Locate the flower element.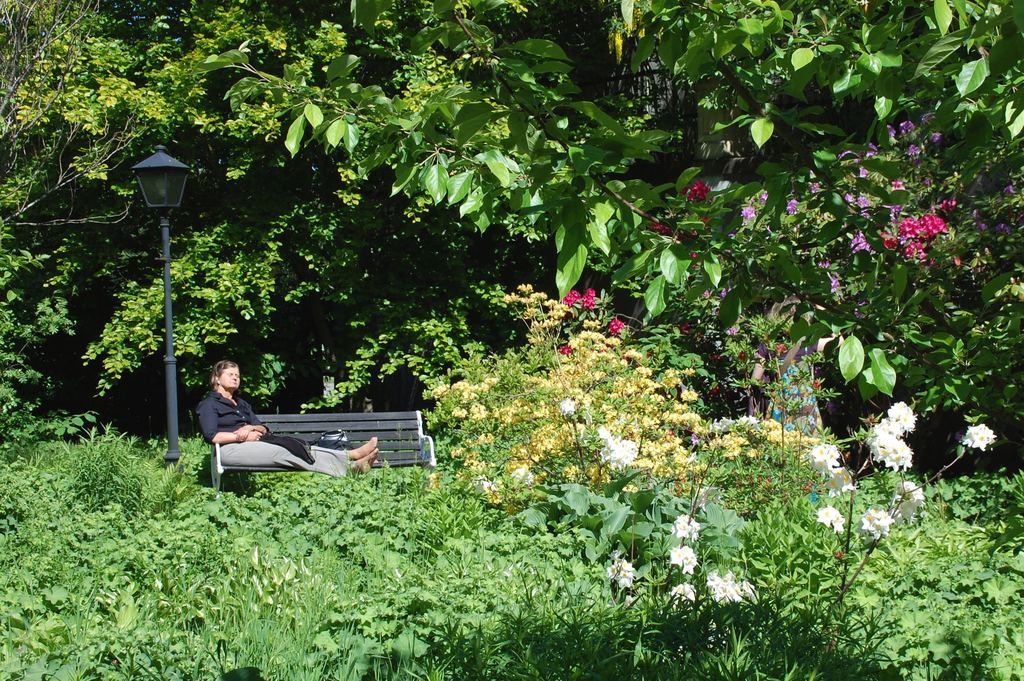
Element bbox: [x1=897, y1=477, x2=924, y2=502].
